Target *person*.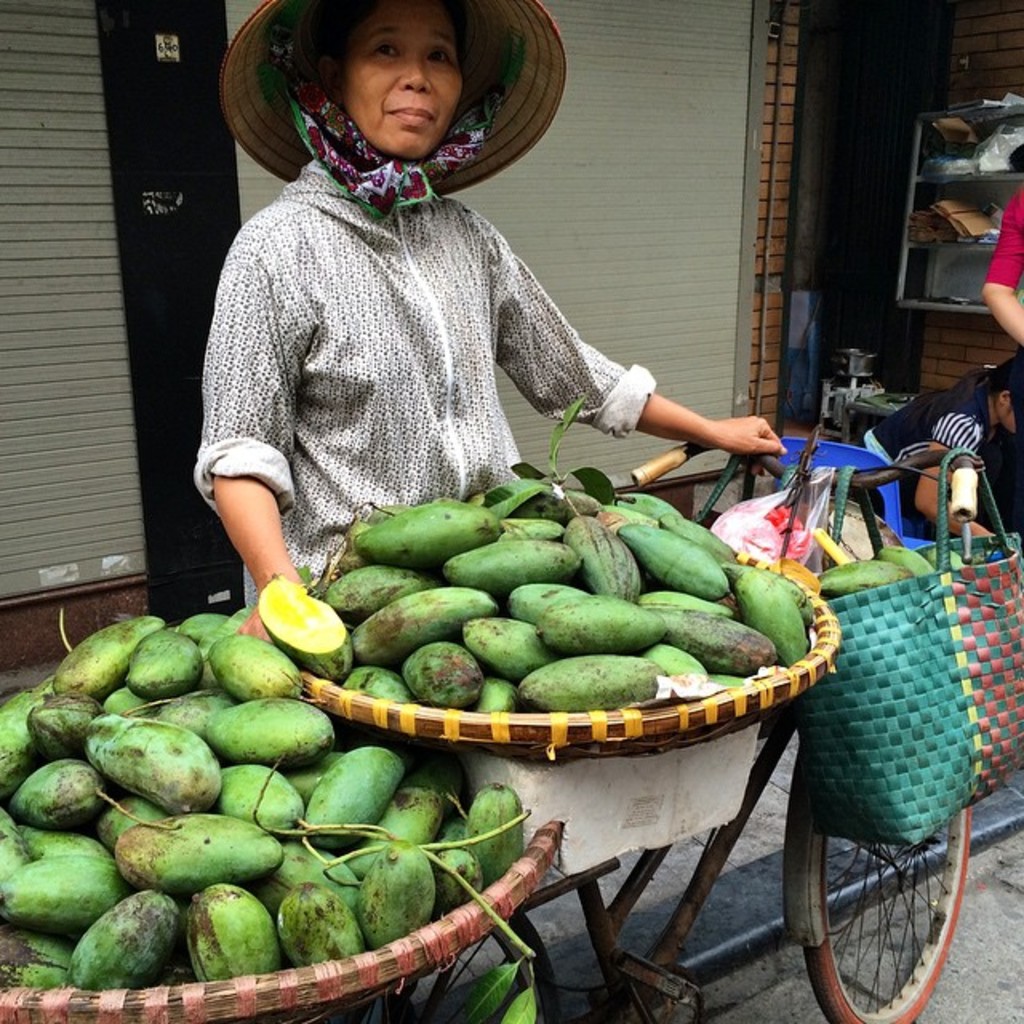
Target region: l=854, t=350, r=1022, b=546.
